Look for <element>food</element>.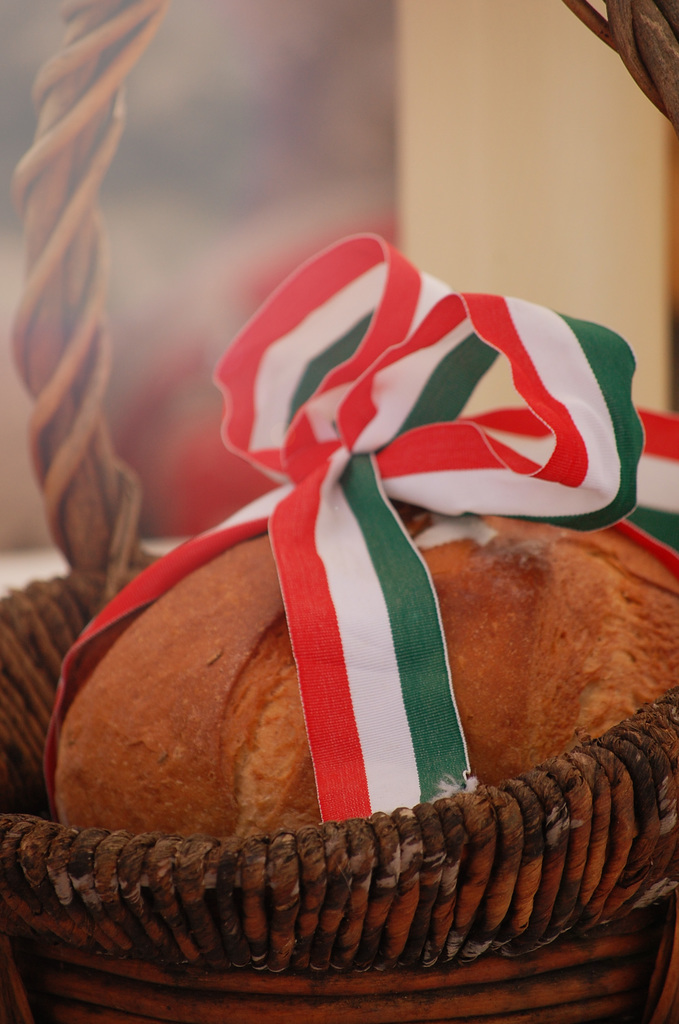
Found: <region>61, 377, 678, 935</region>.
